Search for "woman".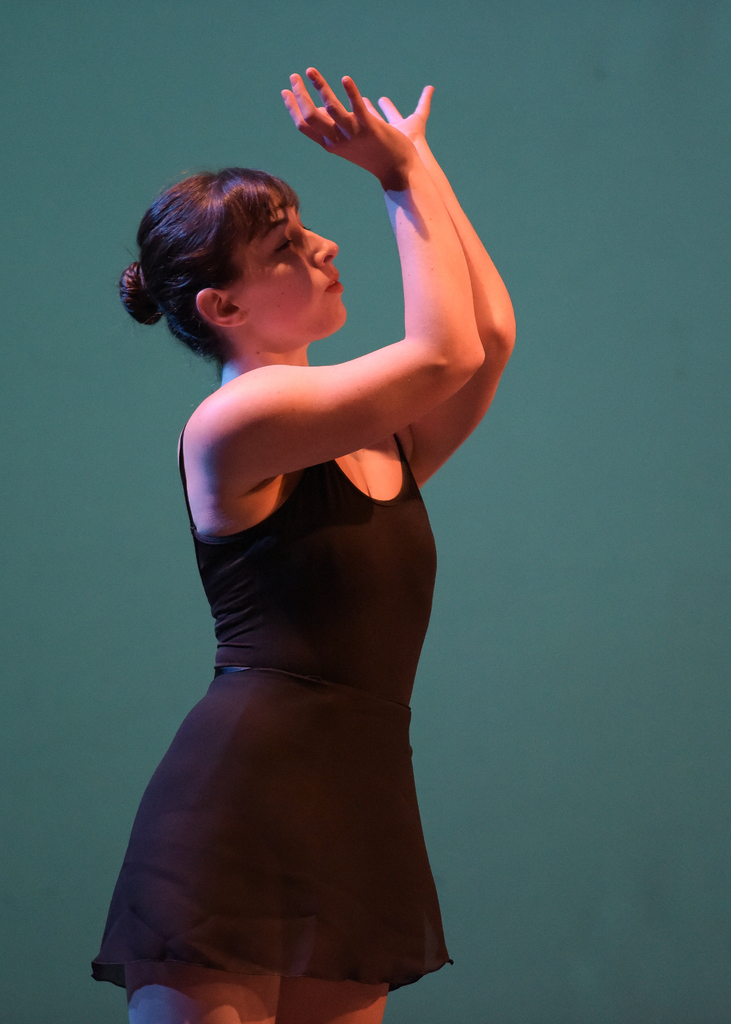
Found at pyautogui.locateOnScreen(80, 29, 492, 1023).
